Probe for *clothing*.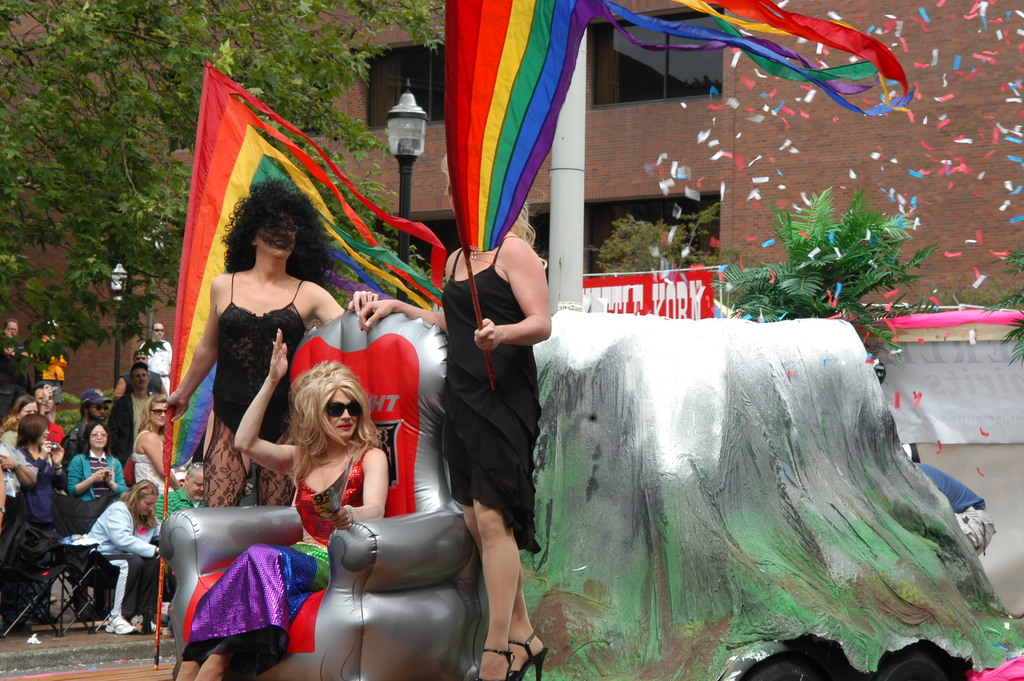
Probe result: [x1=1, y1=340, x2=24, y2=398].
